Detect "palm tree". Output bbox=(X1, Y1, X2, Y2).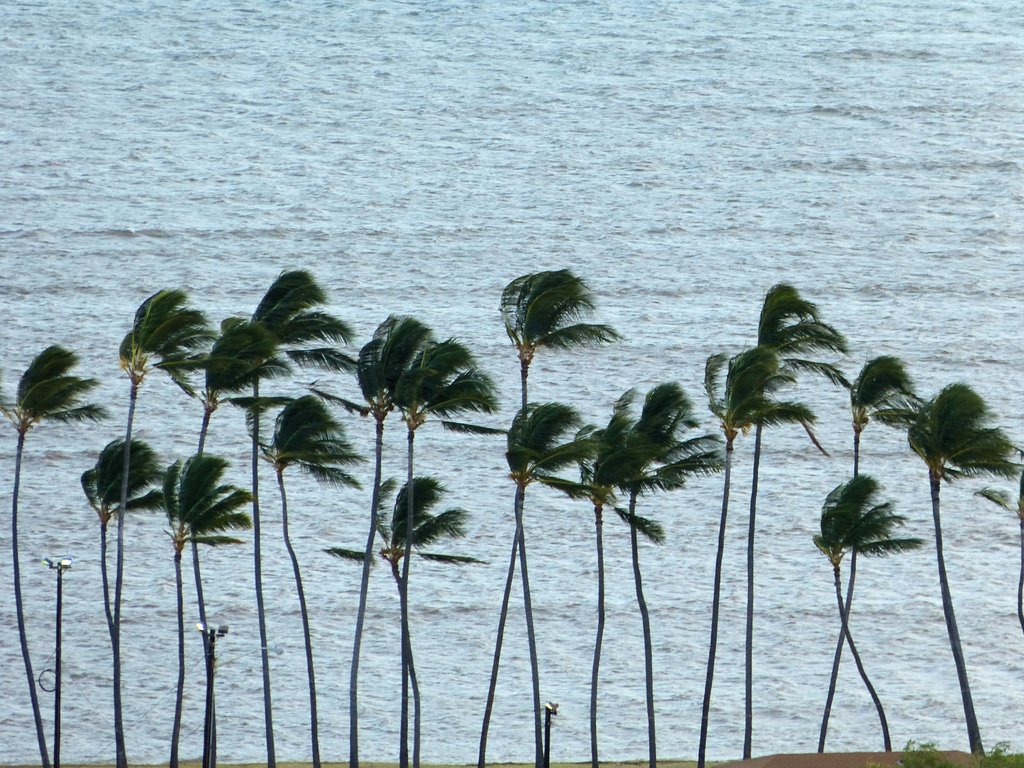
bbox=(703, 346, 774, 758).
